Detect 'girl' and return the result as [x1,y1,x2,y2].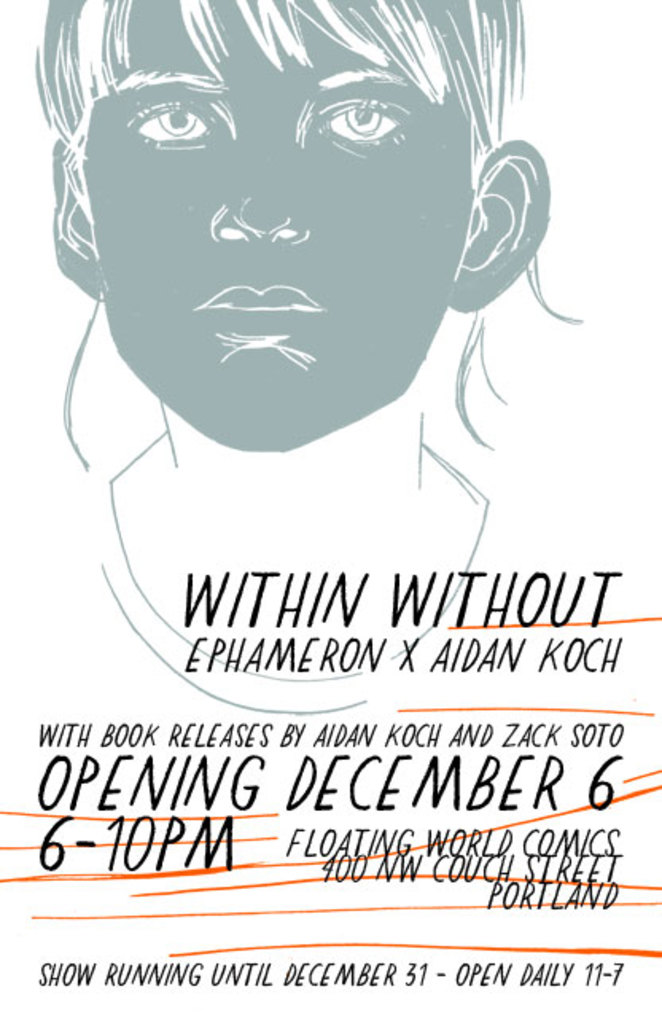
[0,0,660,798].
